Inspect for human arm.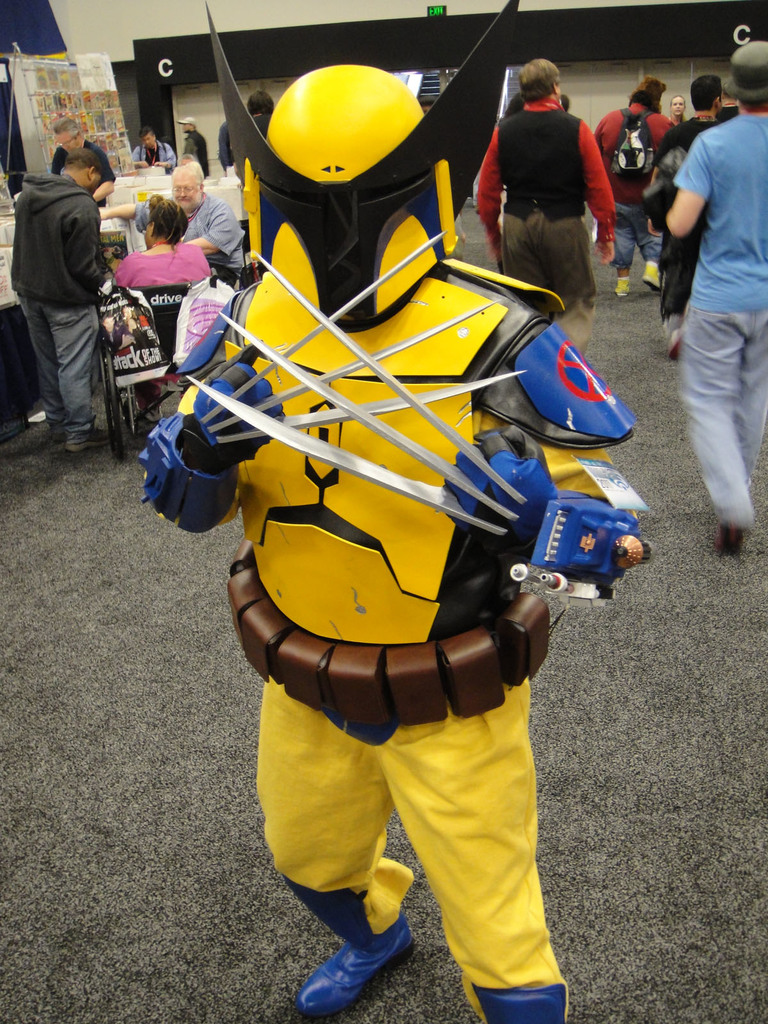
Inspection: detection(66, 199, 115, 300).
